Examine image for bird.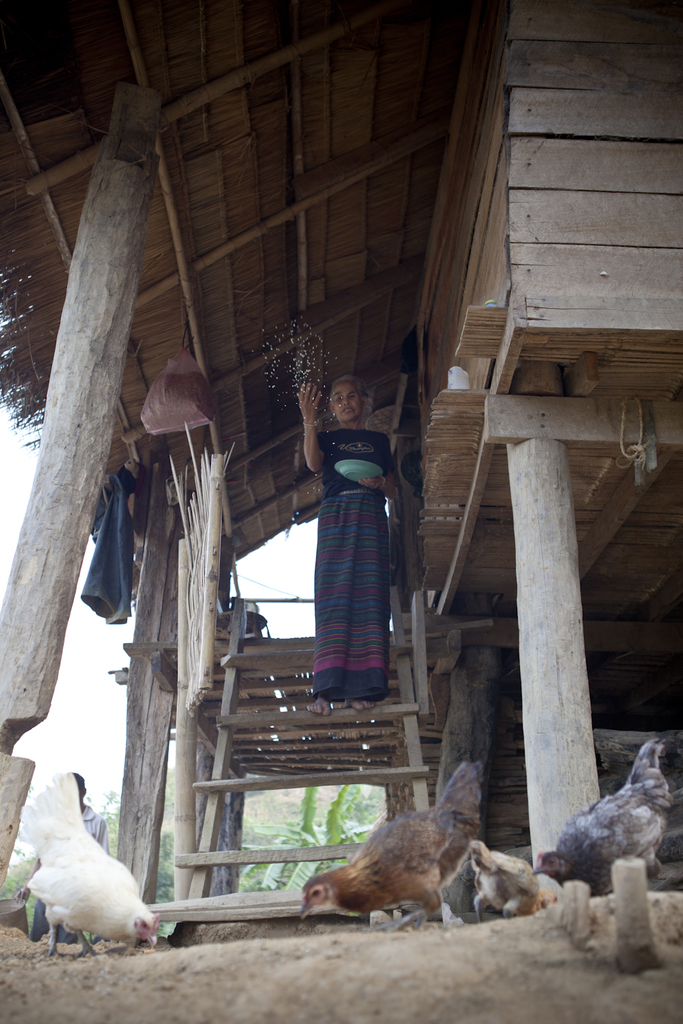
Examination result: pyautogui.locateOnScreen(276, 778, 505, 926).
